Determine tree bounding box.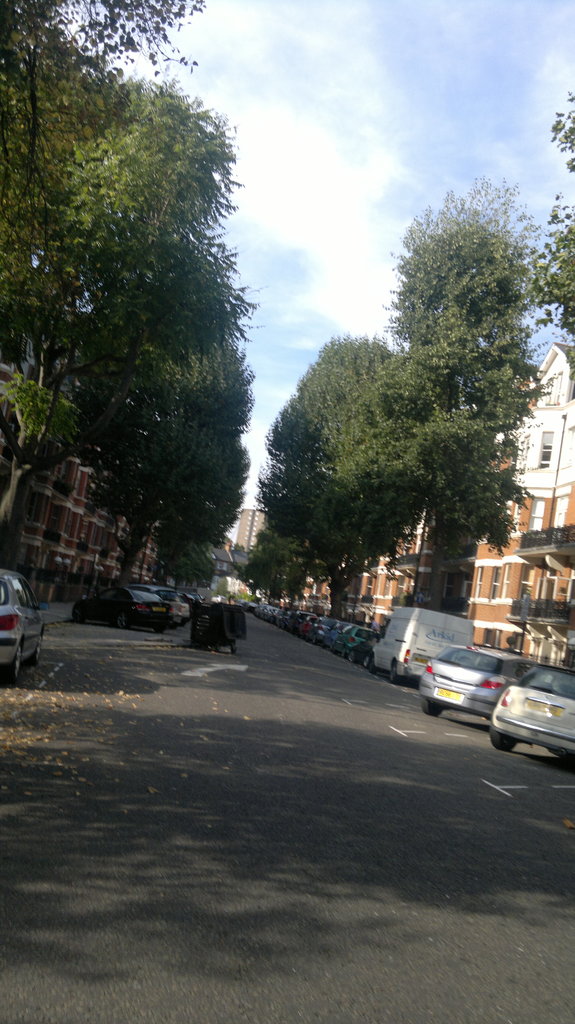
Determined: (x1=535, y1=84, x2=574, y2=378).
